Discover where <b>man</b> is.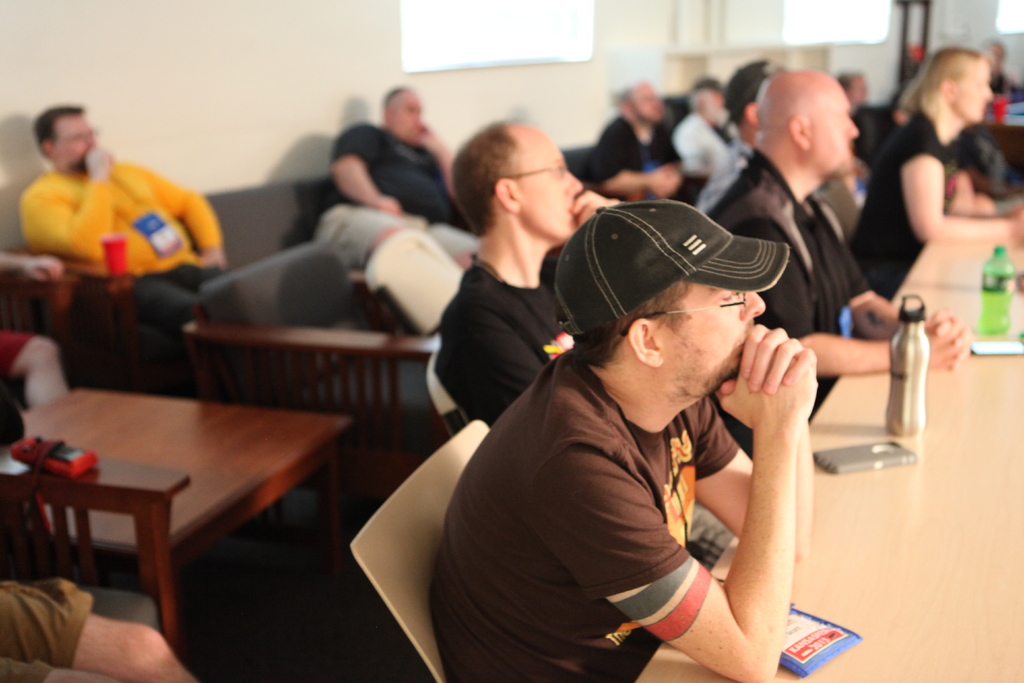
Discovered at Rect(314, 86, 486, 272).
